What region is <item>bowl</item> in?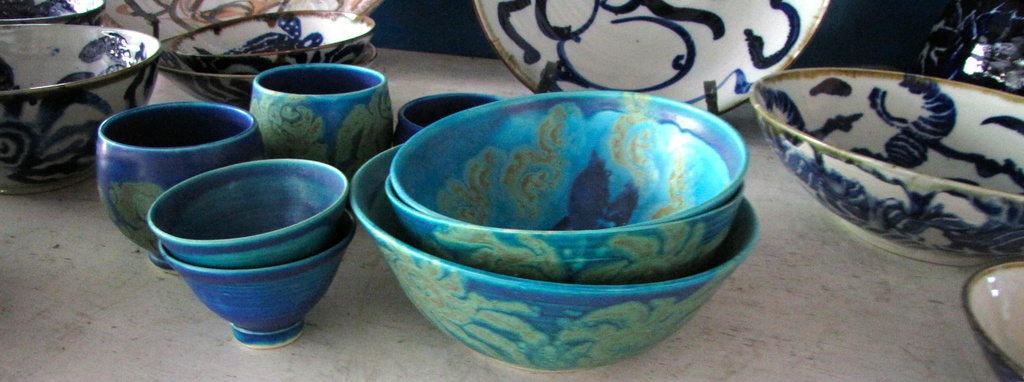
<region>961, 257, 1023, 381</region>.
